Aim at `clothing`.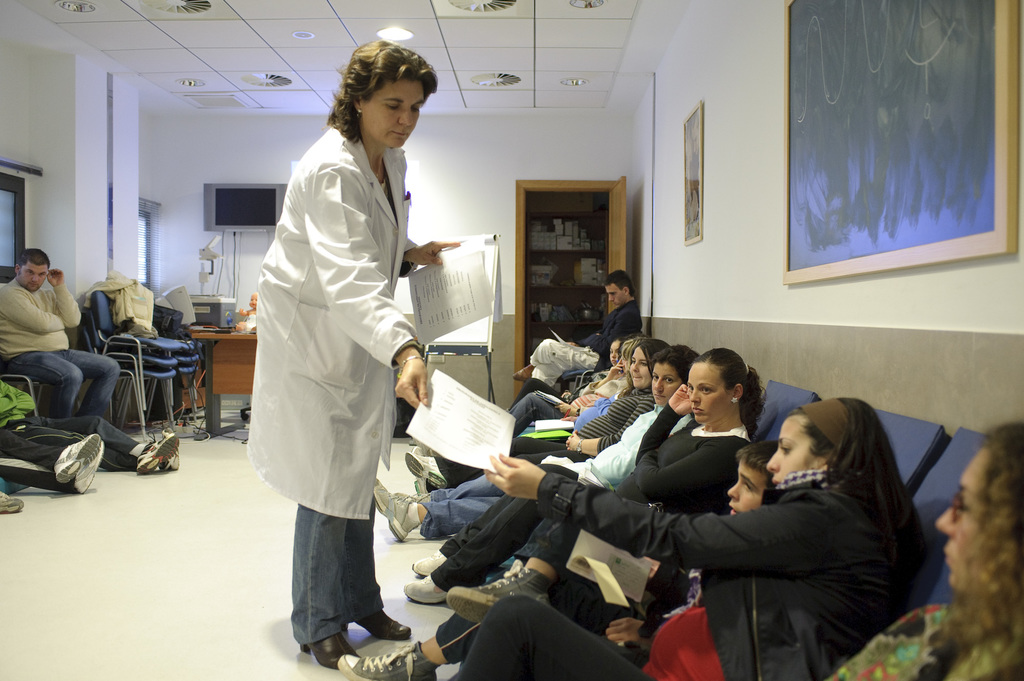
Aimed at crop(0, 426, 80, 497).
